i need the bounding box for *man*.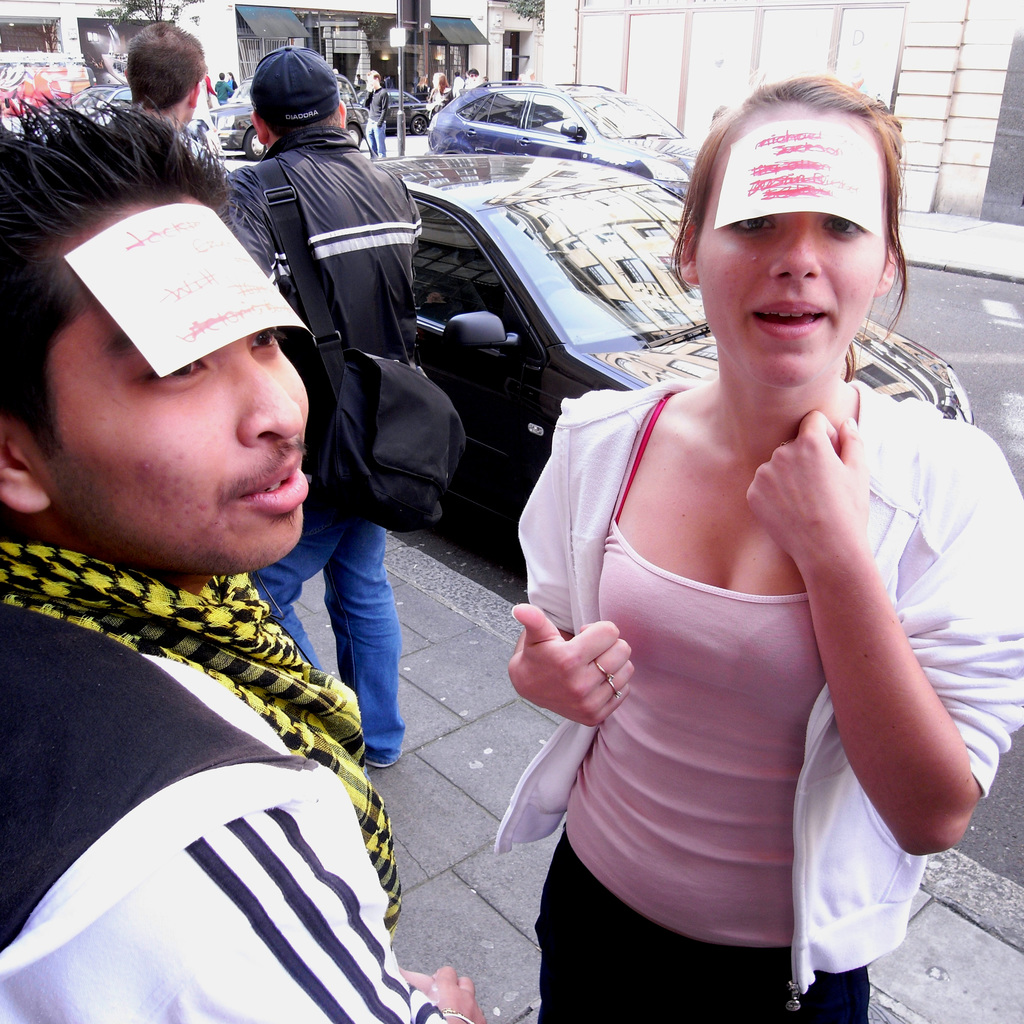
Here it is: select_region(367, 69, 389, 154).
